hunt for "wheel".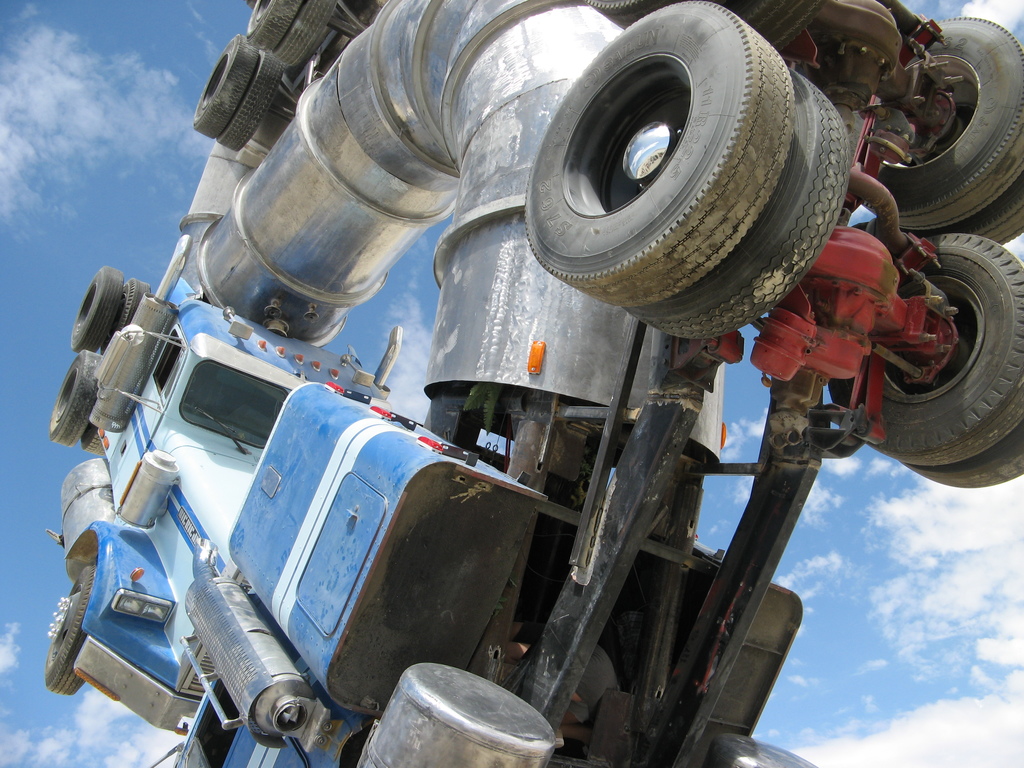
Hunted down at (left=872, top=175, right=1023, bottom=247).
